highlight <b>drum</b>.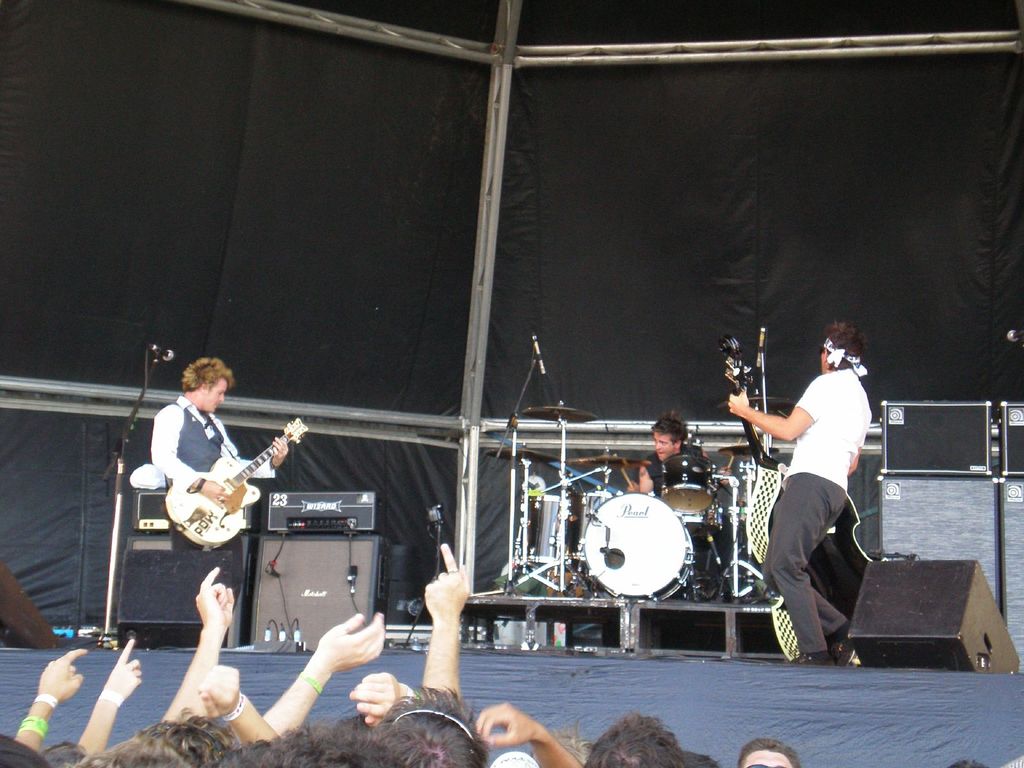
Highlighted region: [581,495,696,599].
